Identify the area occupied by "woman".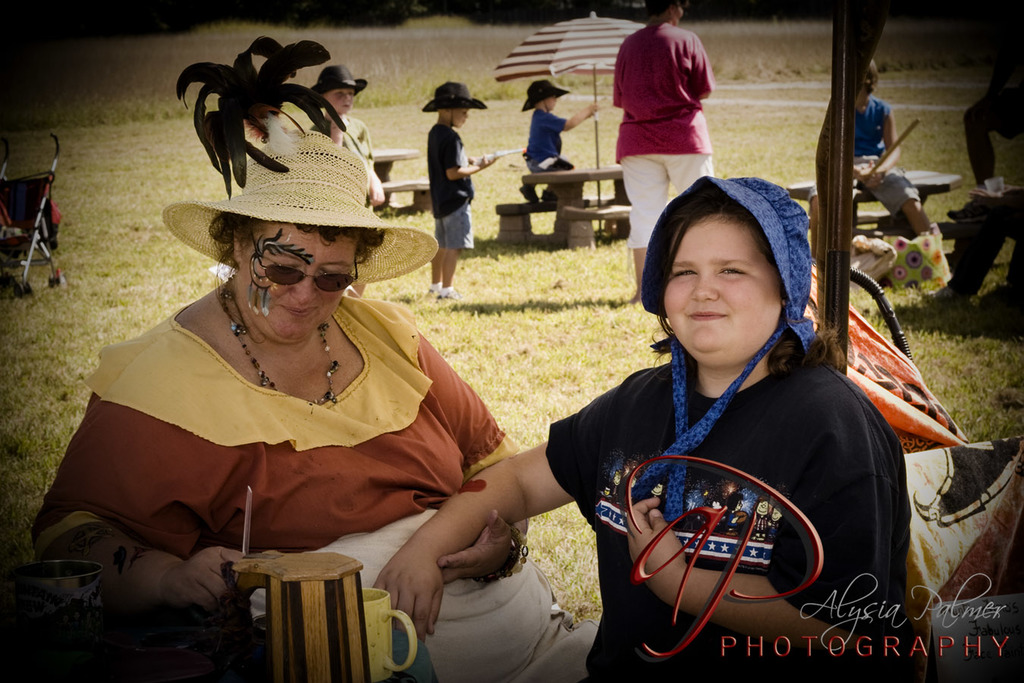
Area: <bbox>67, 123, 492, 652</bbox>.
